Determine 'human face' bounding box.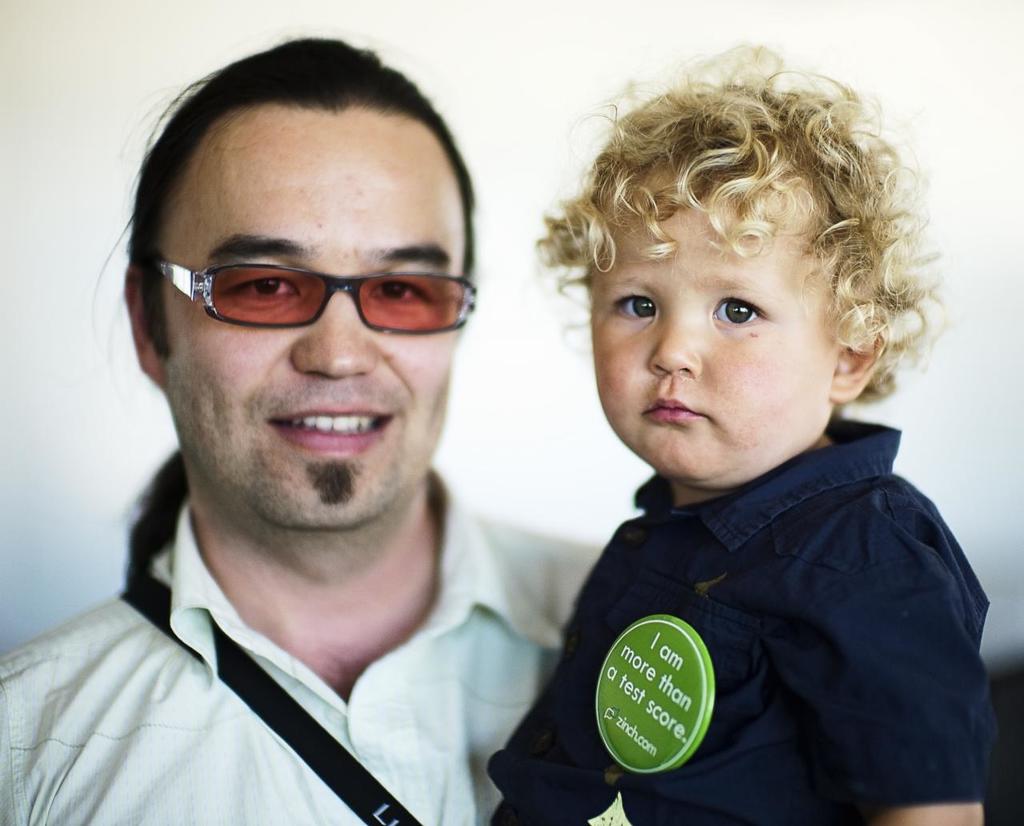
Determined: bbox(163, 114, 466, 525).
